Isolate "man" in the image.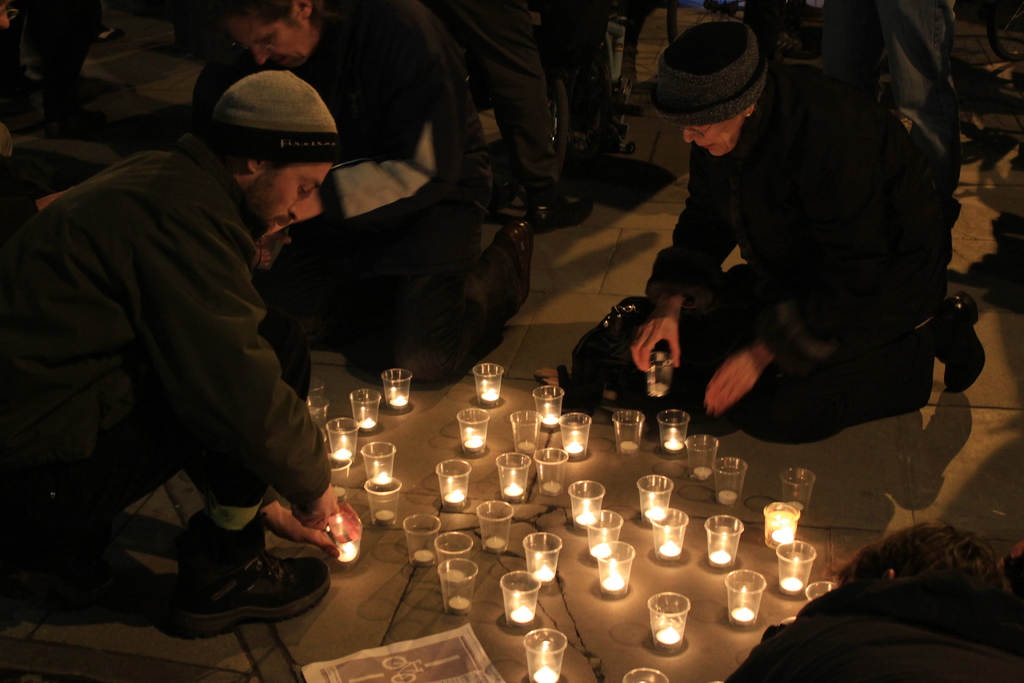
Isolated region: detection(34, 34, 384, 652).
